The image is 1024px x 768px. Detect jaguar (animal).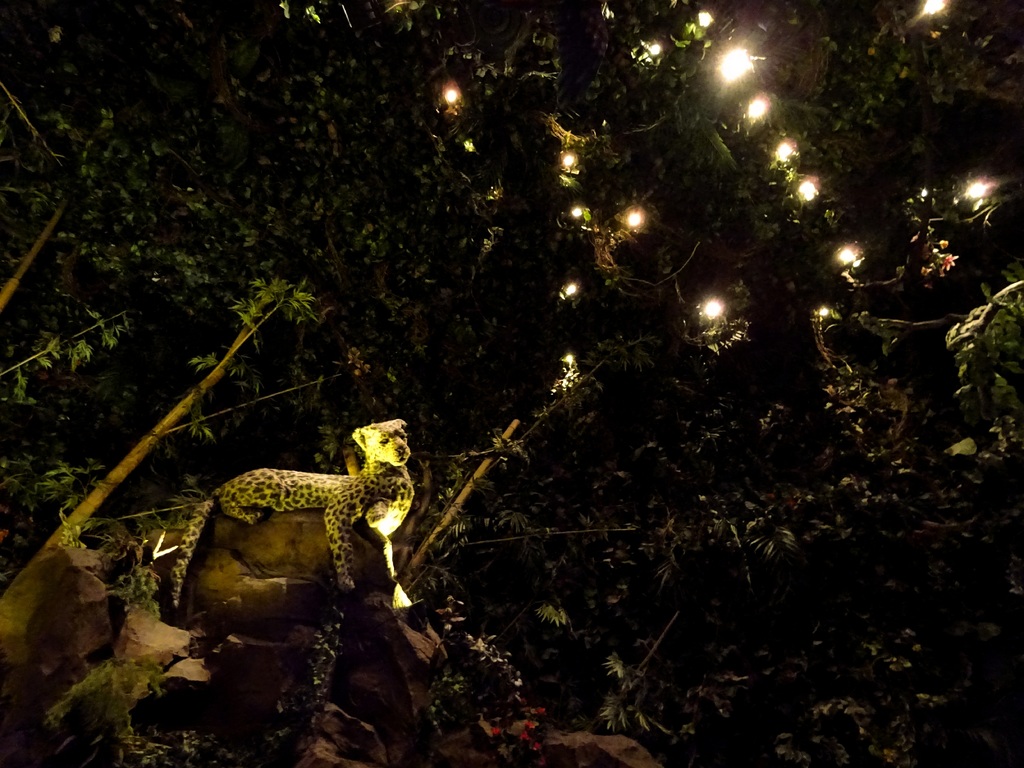
Detection: 165,418,419,615.
